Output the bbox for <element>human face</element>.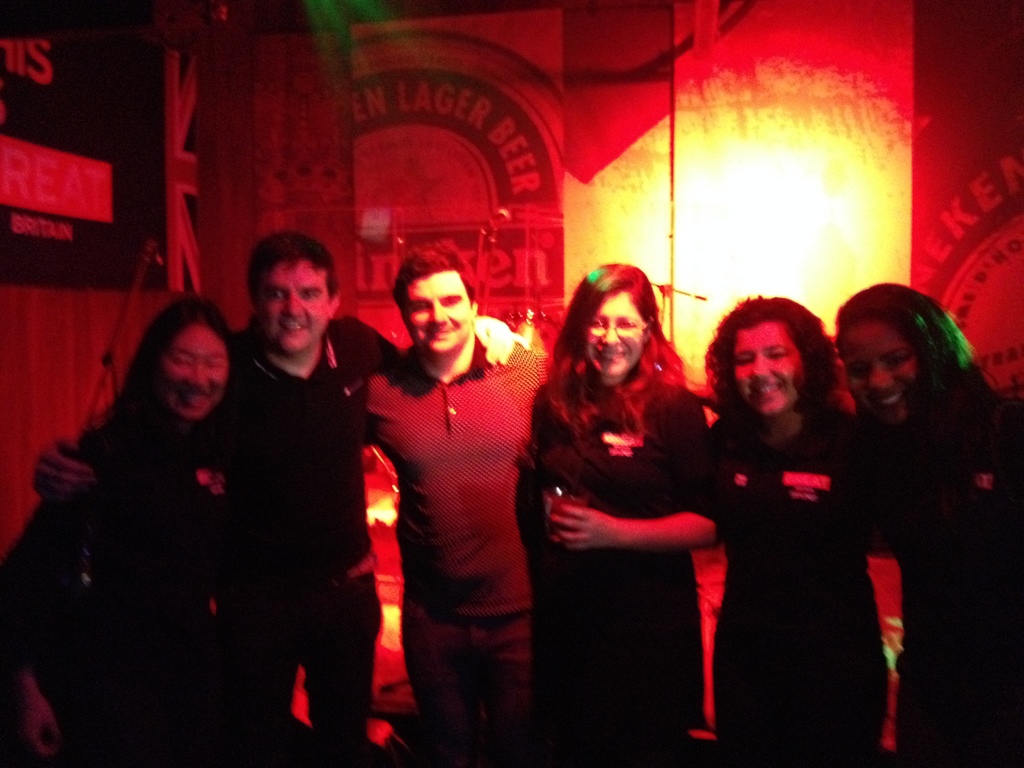
[x1=737, y1=326, x2=806, y2=409].
